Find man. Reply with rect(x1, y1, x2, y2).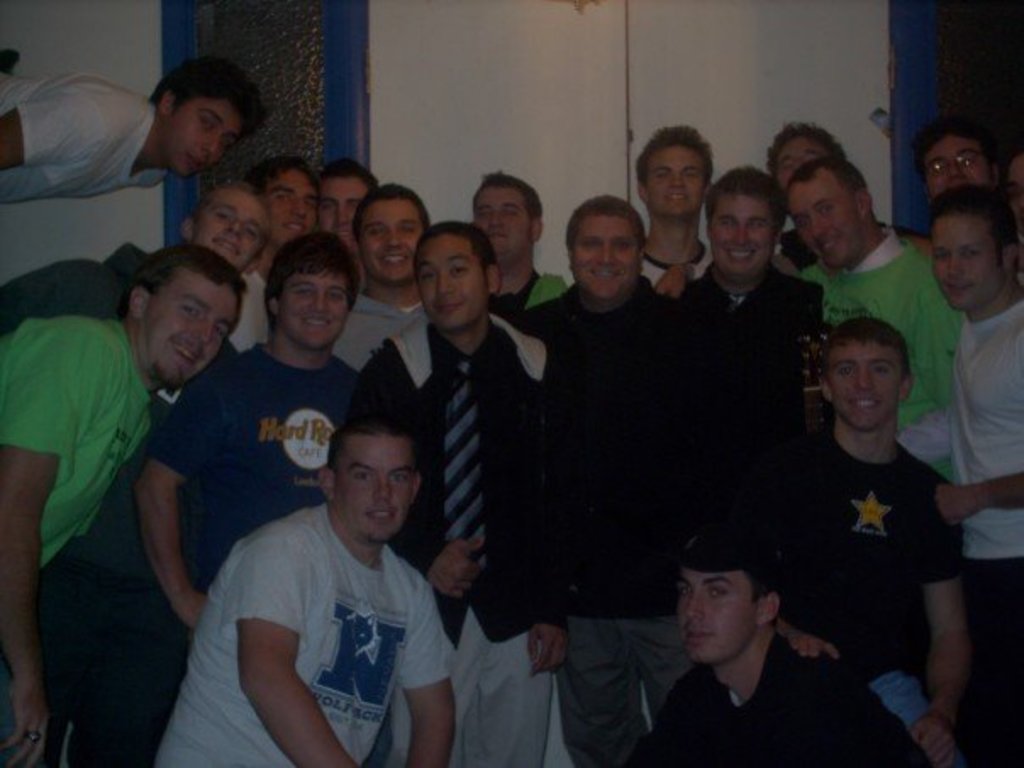
rect(310, 156, 375, 297).
